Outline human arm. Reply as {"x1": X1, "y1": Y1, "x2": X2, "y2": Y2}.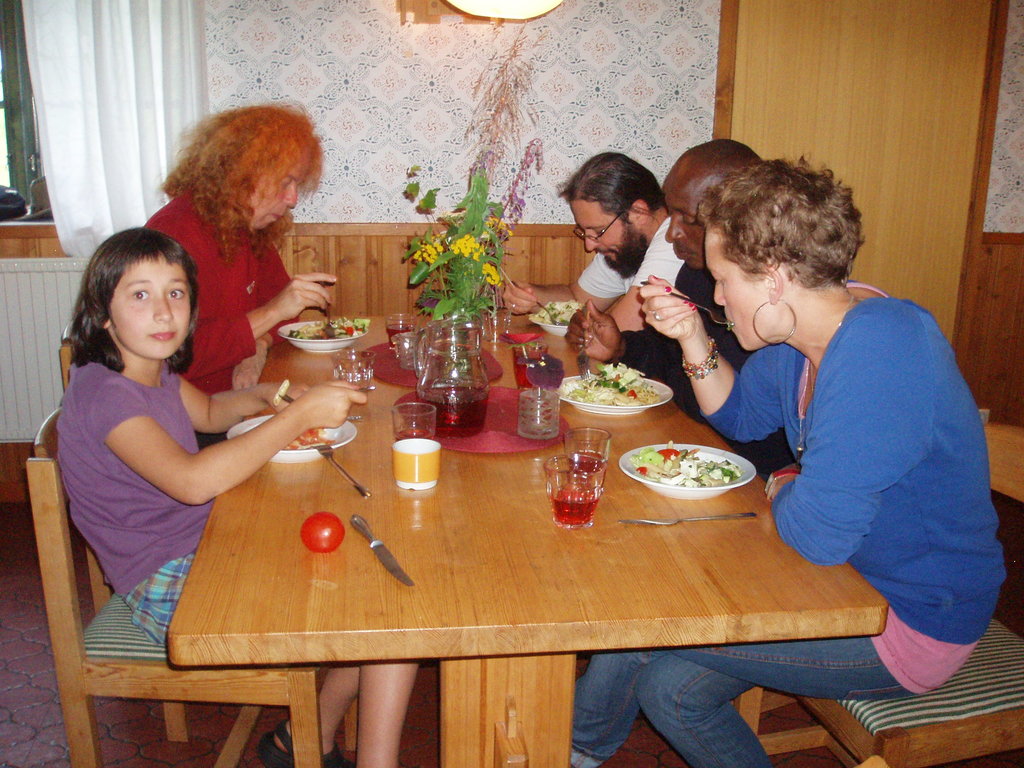
{"x1": 184, "y1": 223, "x2": 352, "y2": 373}.
